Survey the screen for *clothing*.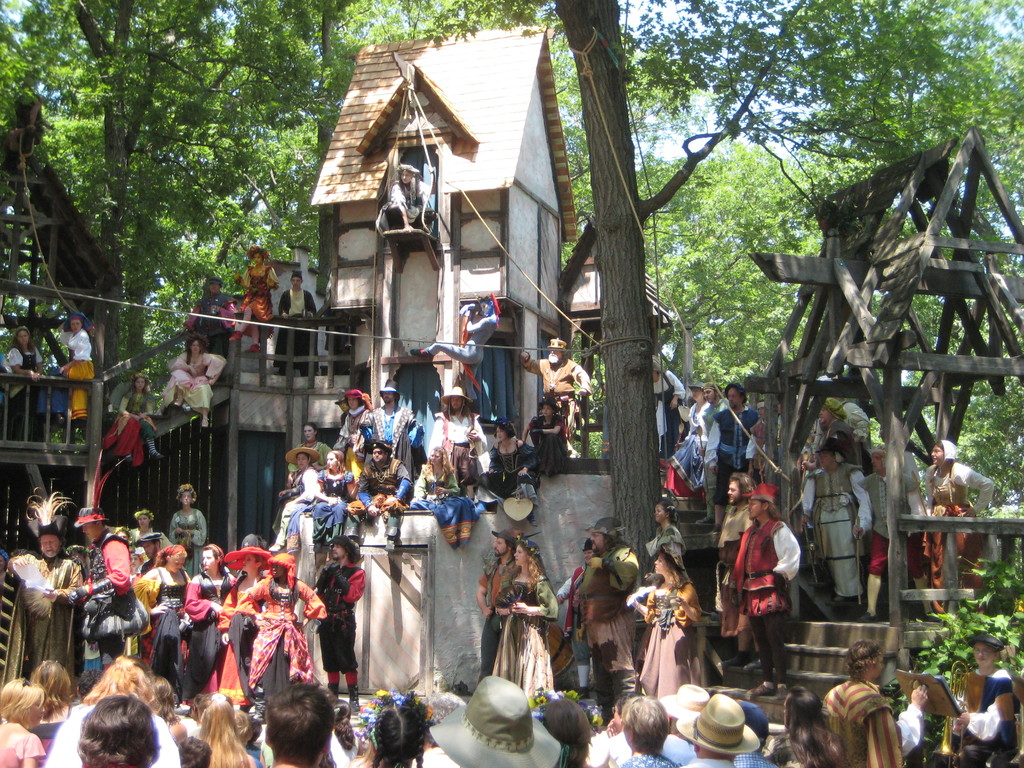
Survey found: 726 493 809 668.
